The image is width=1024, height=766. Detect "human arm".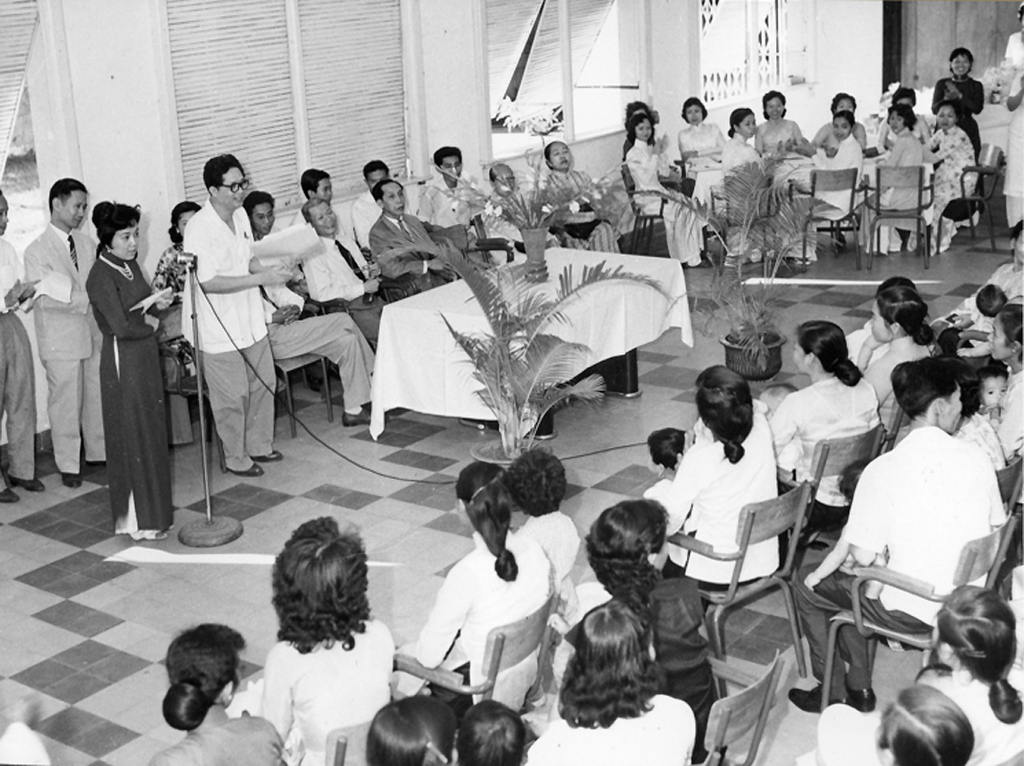
Detection: [x1=93, y1=283, x2=158, y2=341].
